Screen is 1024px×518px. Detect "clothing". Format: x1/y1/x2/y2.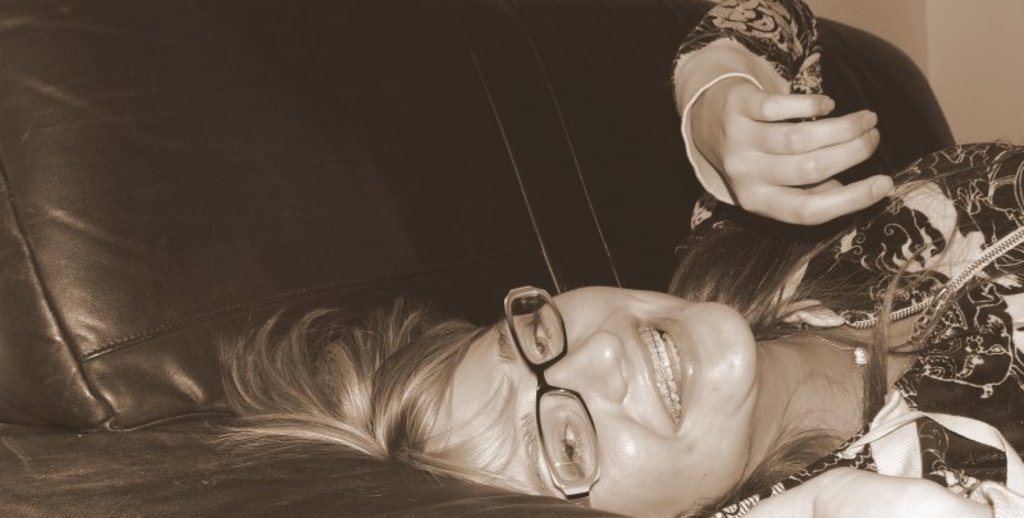
625/49/995/476.
